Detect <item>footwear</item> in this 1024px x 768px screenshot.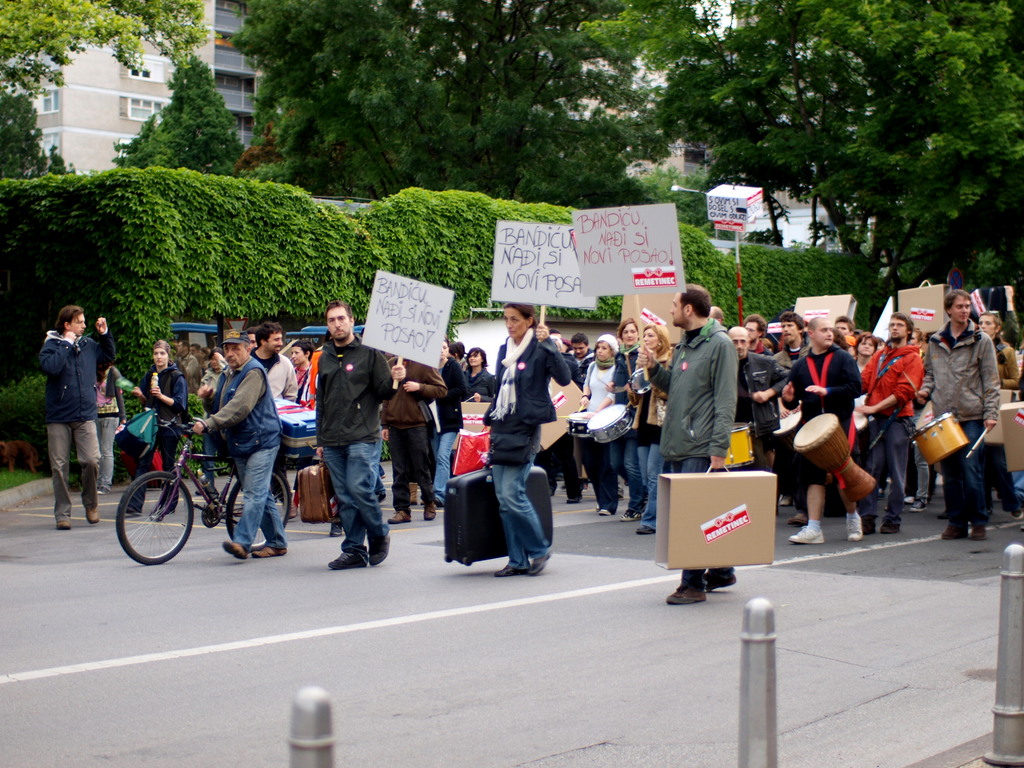
Detection: (943,516,970,538).
